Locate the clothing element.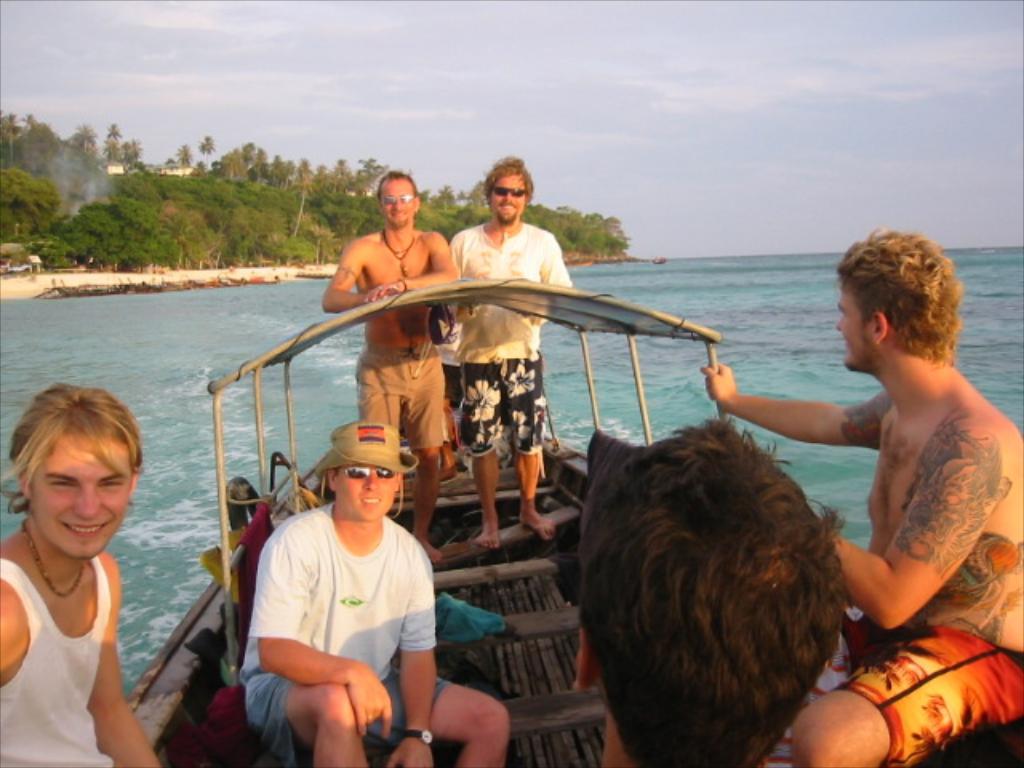
Element bbox: 829/622/1022/766.
